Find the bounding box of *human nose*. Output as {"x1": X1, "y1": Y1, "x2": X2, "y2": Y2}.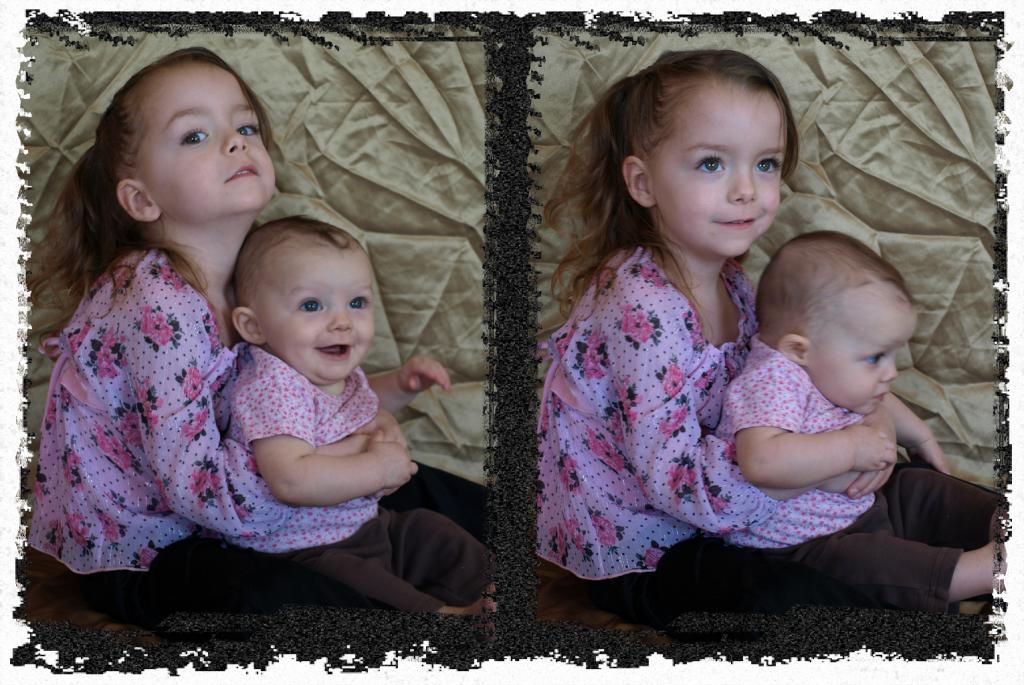
{"x1": 226, "y1": 125, "x2": 252, "y2": 152}.
